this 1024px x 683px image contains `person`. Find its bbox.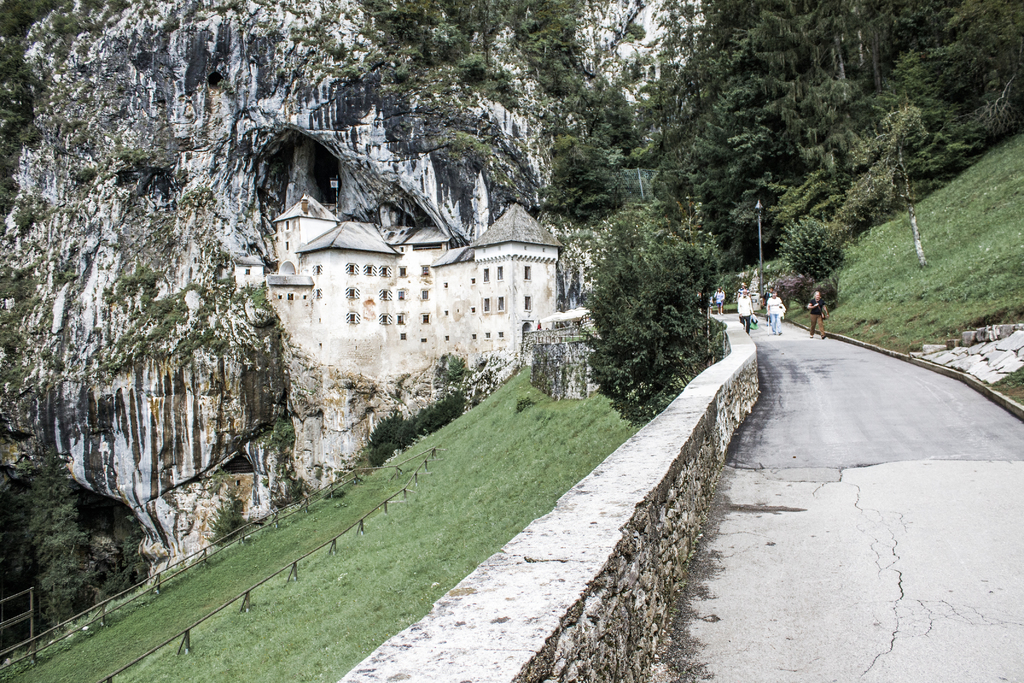
<bbox>803, 289, 828, 338</bbox>.
